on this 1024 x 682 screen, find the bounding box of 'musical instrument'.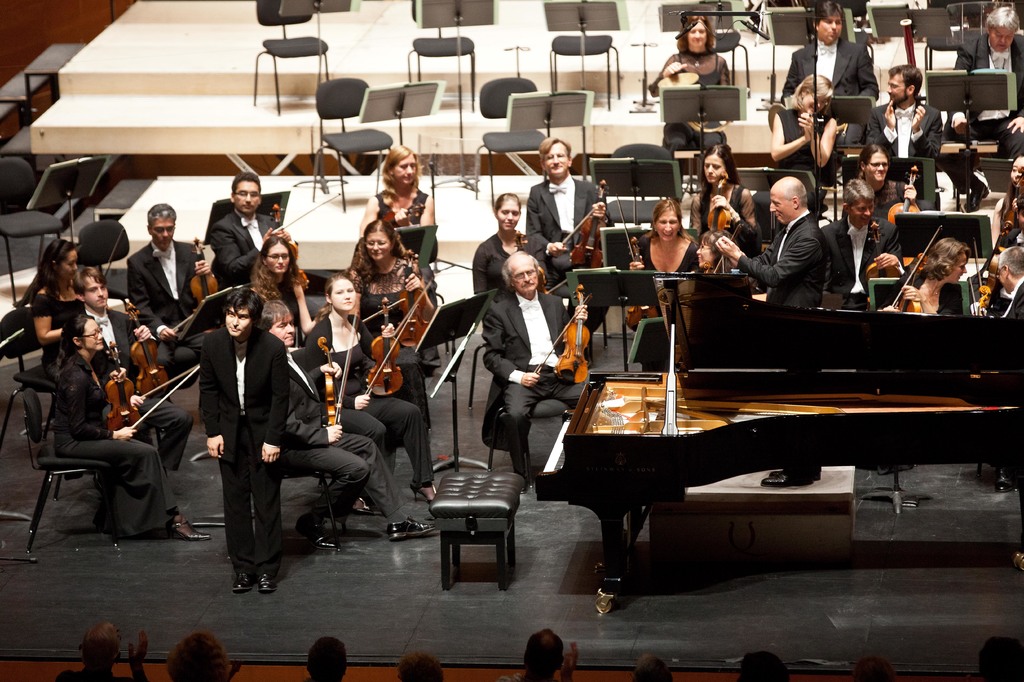
Bounding box: box=[868, 224, 945, 320].
